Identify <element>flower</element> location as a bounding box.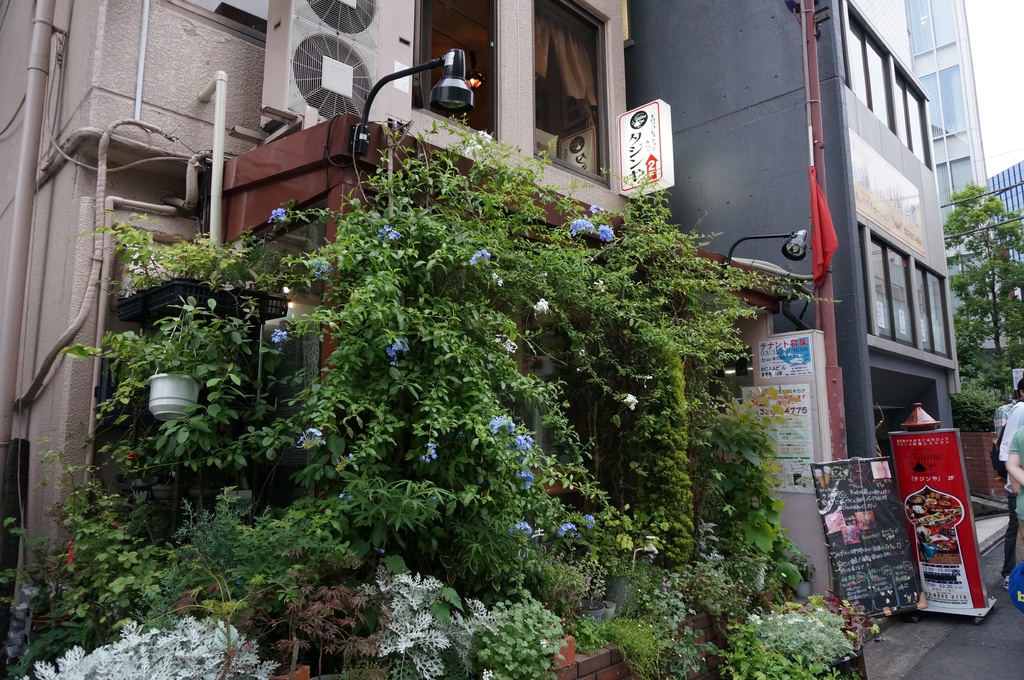
l=270, t=328, r=294, b=347.
